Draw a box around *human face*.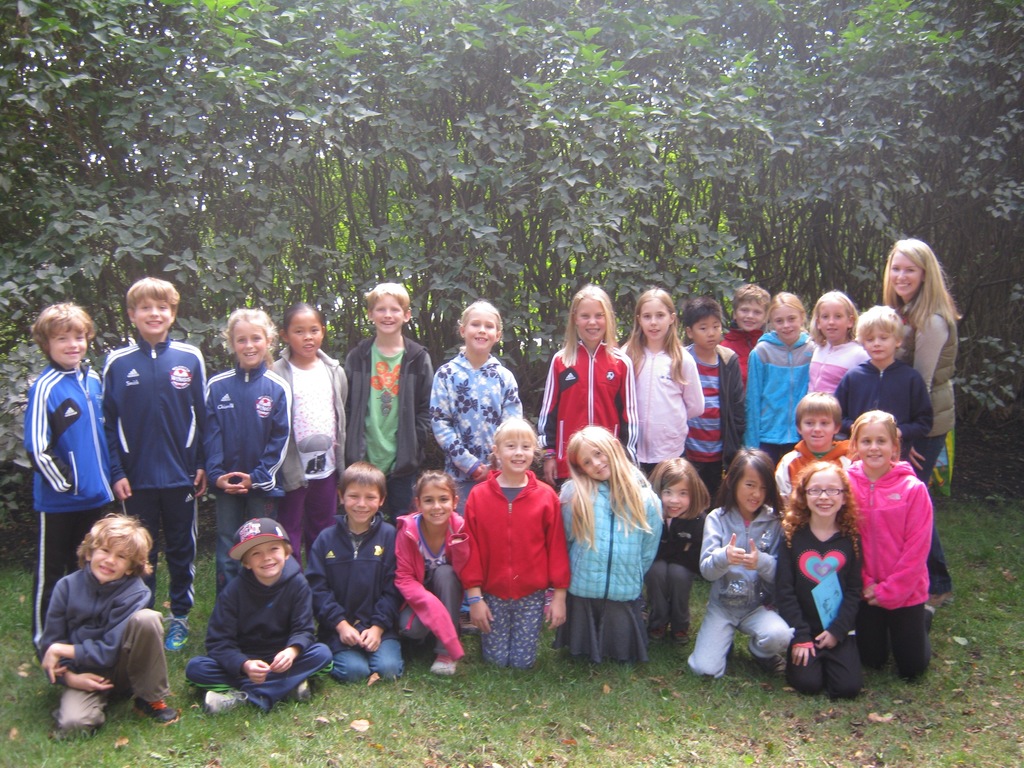
125 294 175 336.
